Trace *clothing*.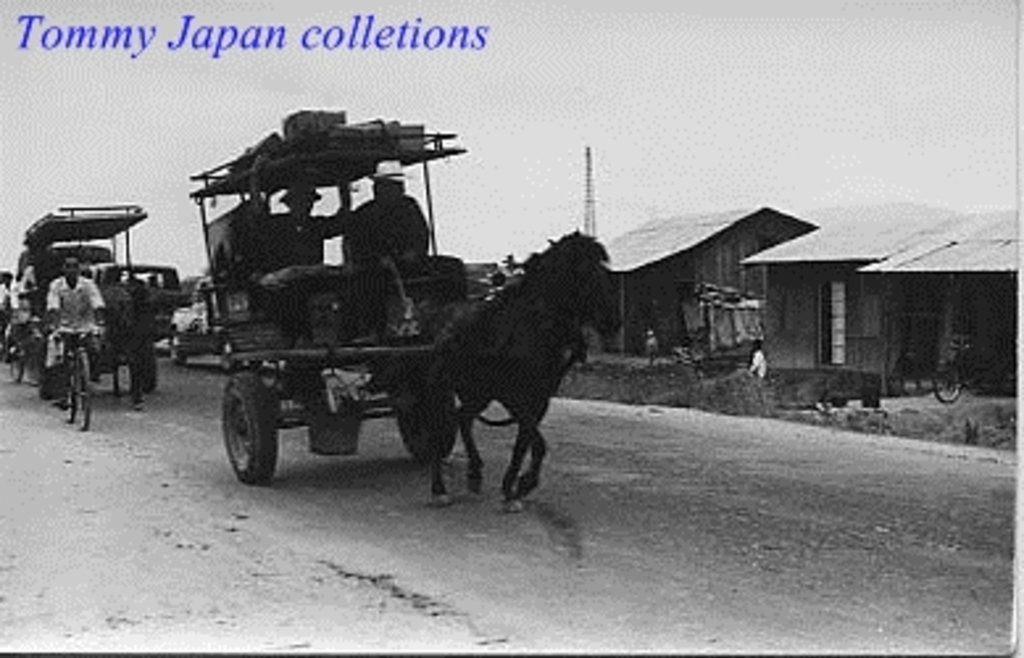
Traced to 0, 276, 8, 321.
